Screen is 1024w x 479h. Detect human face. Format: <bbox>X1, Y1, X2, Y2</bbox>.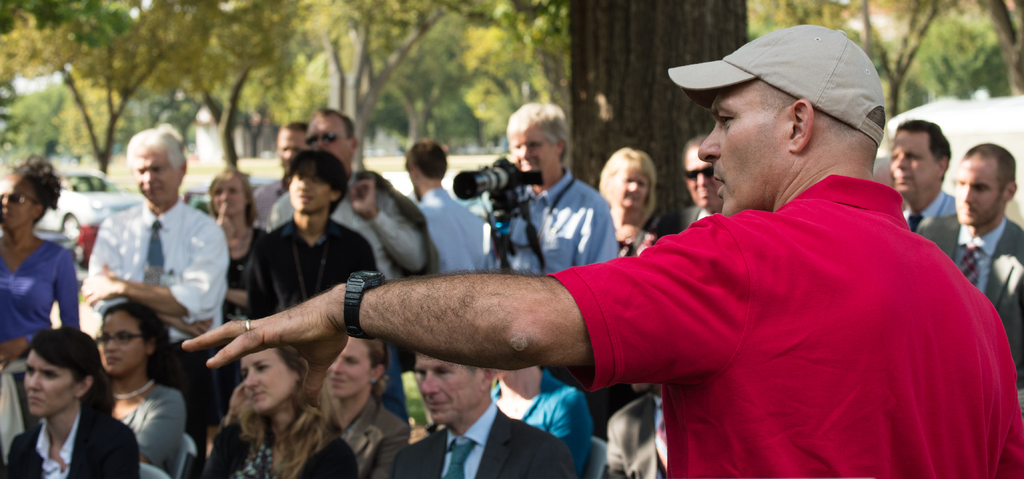
<bbox>513, 127, 555, 171</bbox>.
